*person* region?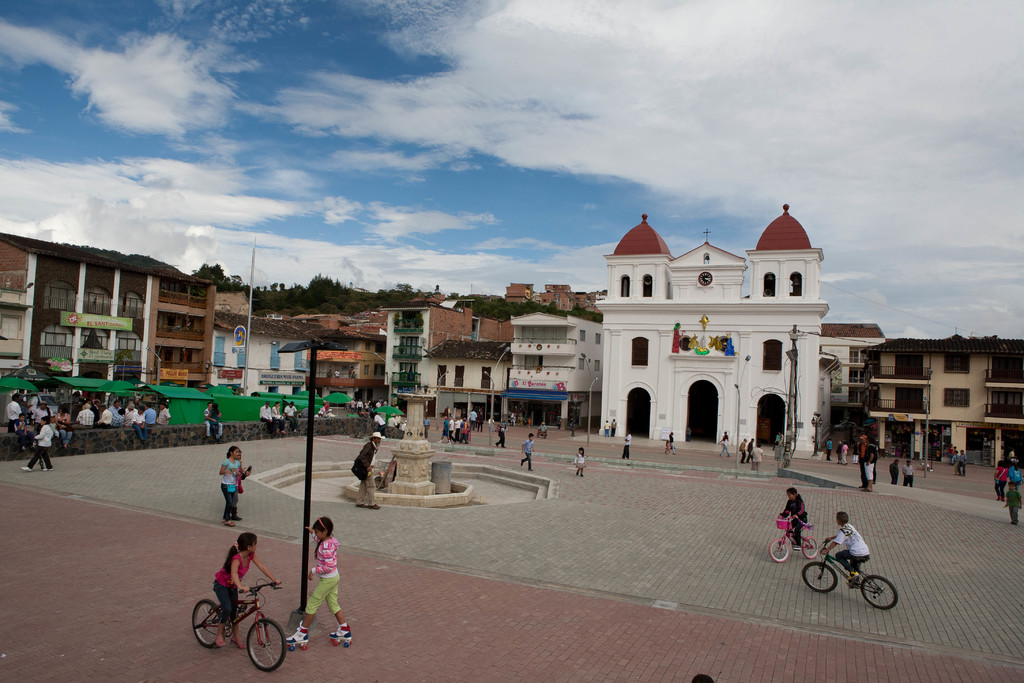
pyautogui.locateOnScreen(284, 401, 301, 432)
